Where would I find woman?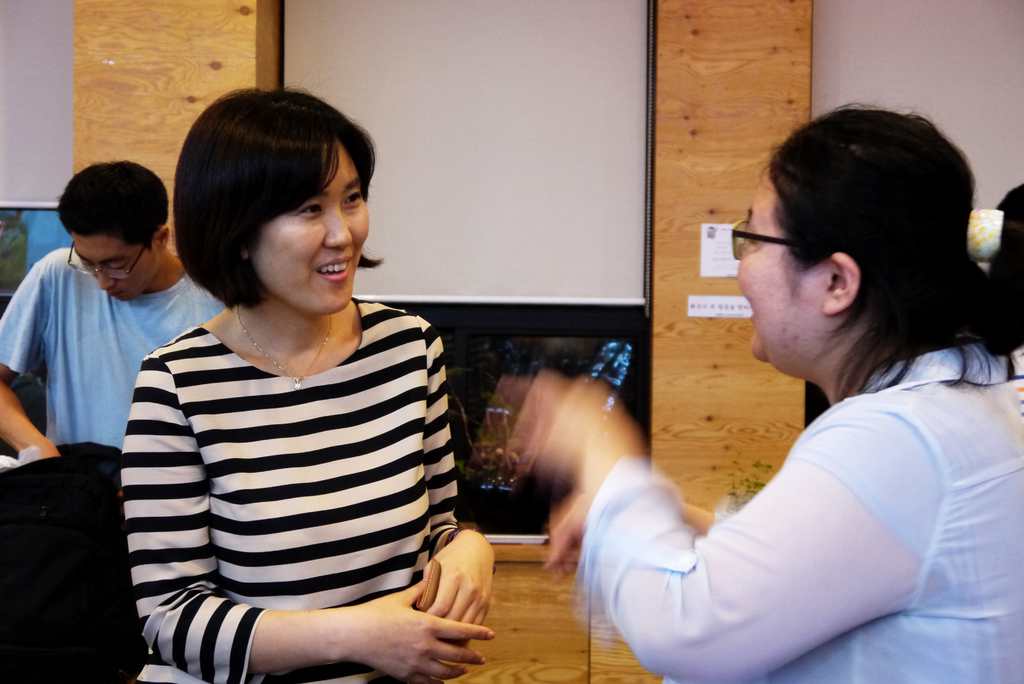
At Rect(511, 103, 1023, 683).
